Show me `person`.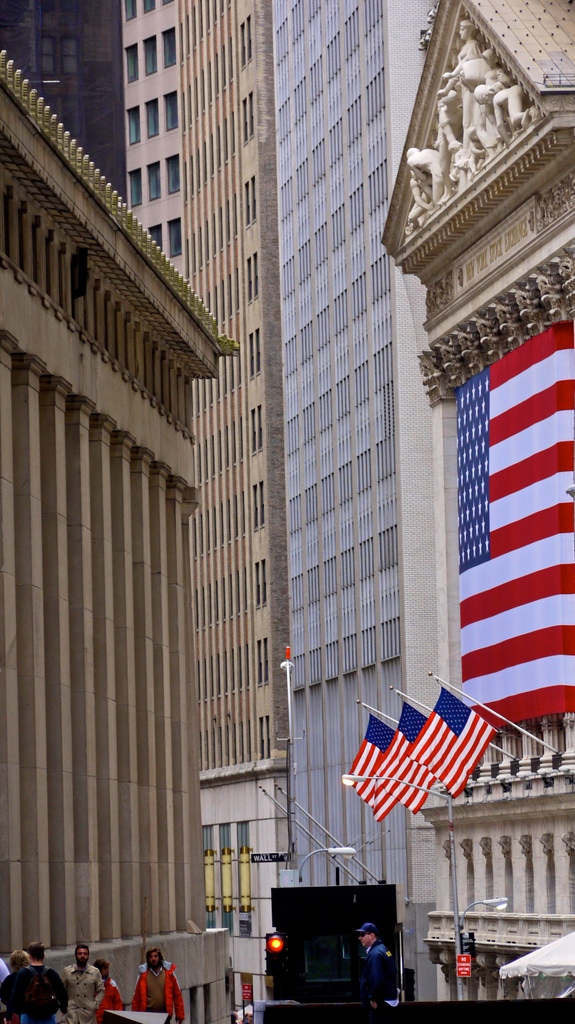
`person` is here: select_region(136, 948, 184, 1023).
